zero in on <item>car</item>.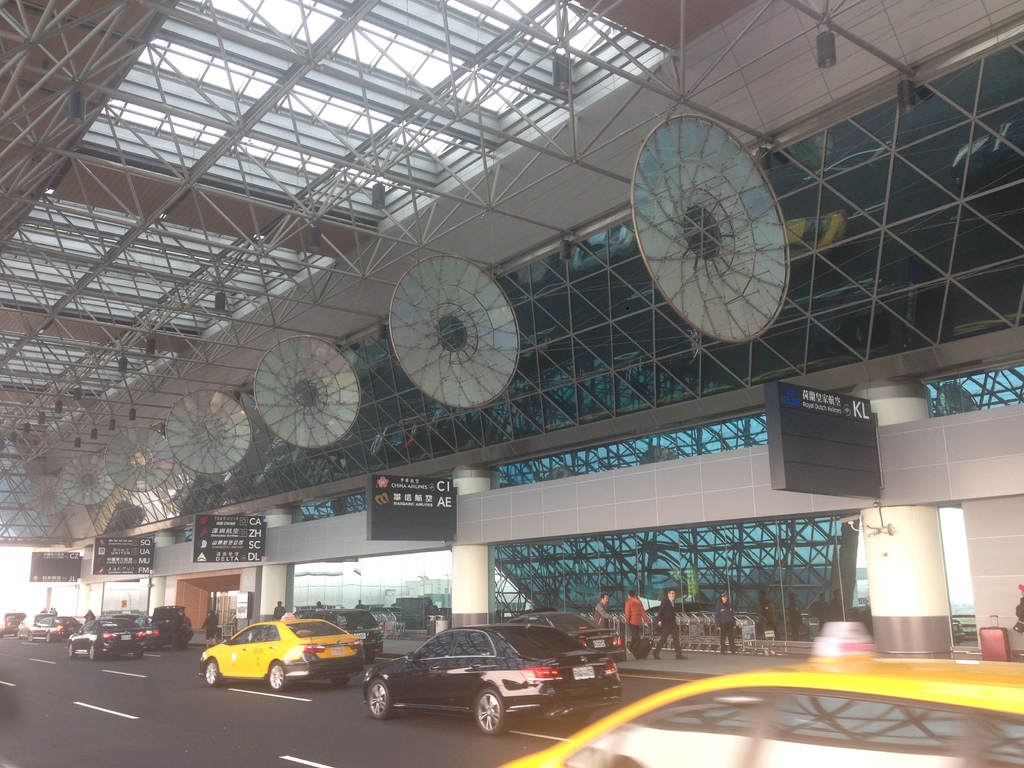
Zeroed in: (499, 609, 629, 680).
